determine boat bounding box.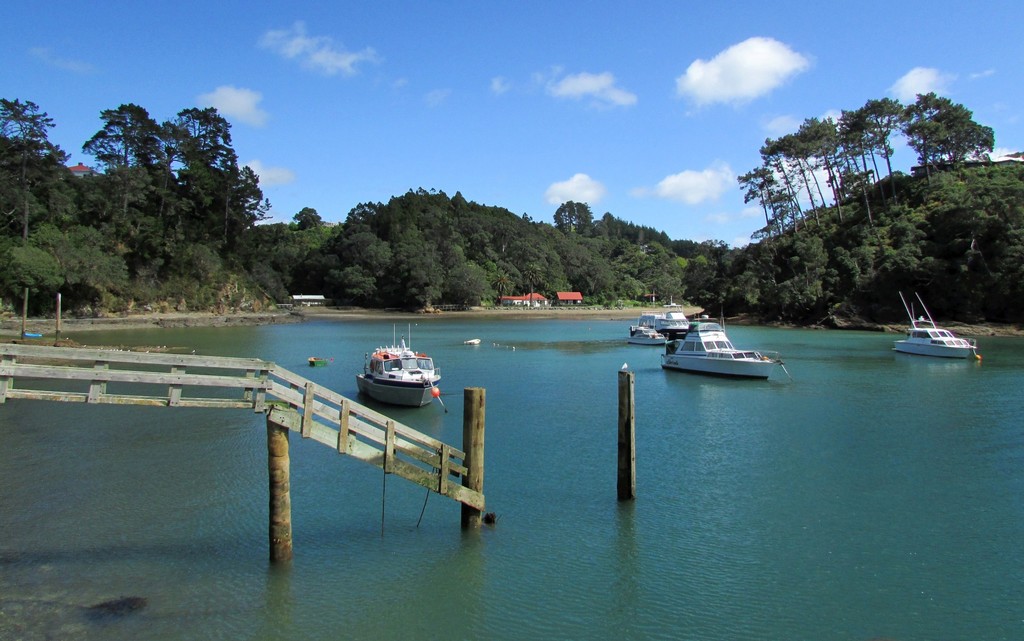
Determined: detection(657, 305, 792, 378).
